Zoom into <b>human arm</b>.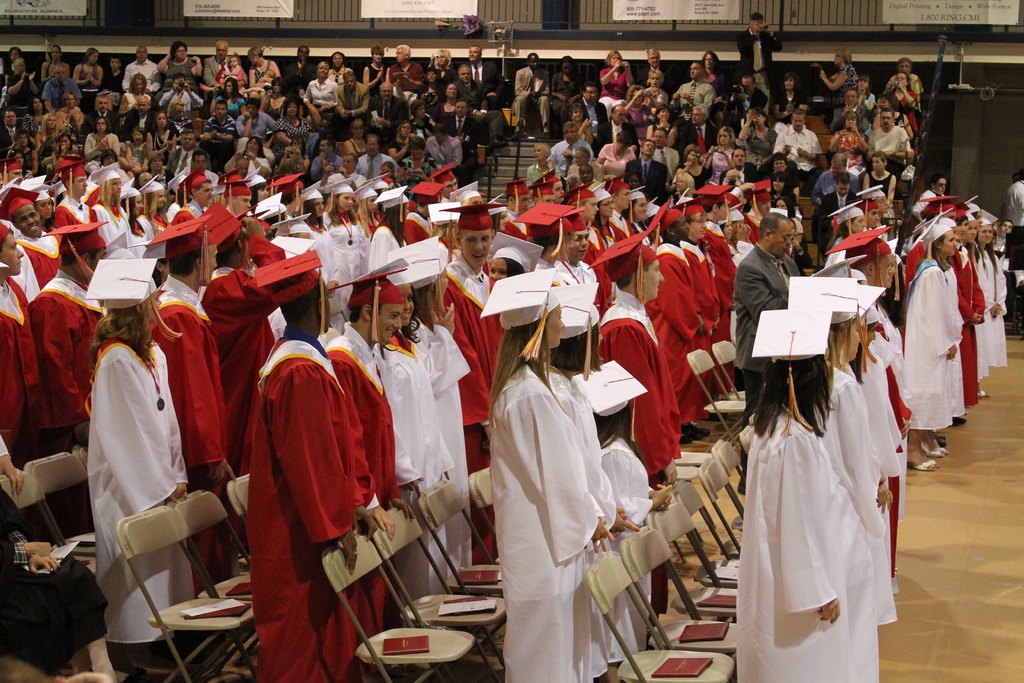
Zoom target: {"x1": 739, "y1": 261, "x2": 790, "y2": 327}.
